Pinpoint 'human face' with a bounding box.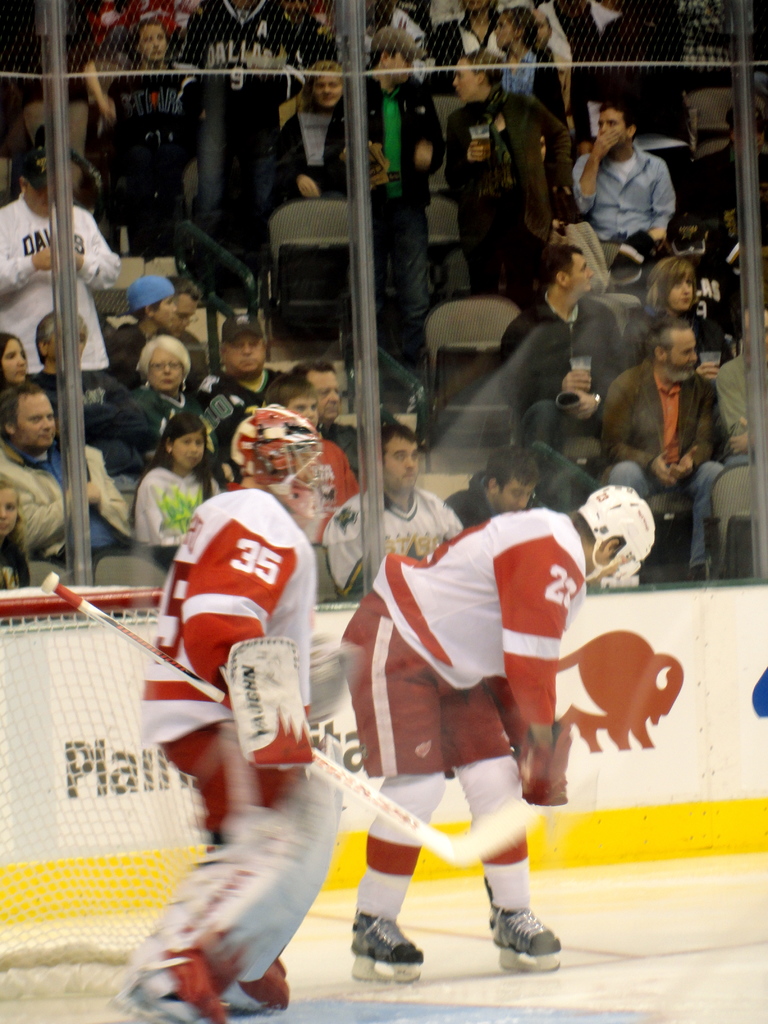
l=495, t=12, r=516, b=49.
